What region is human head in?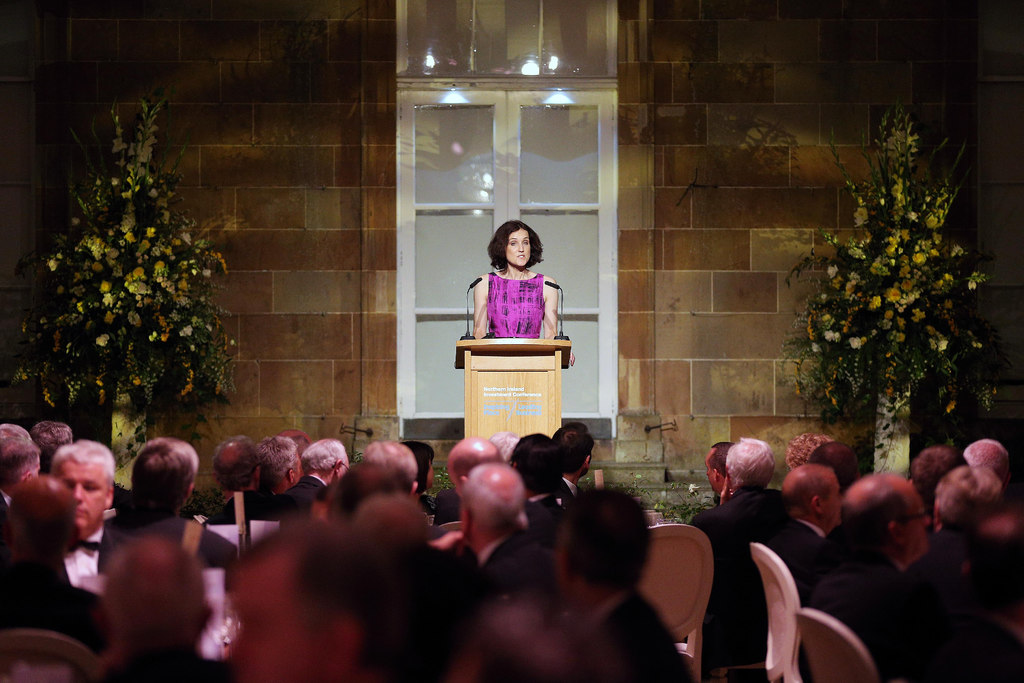
select_region(405, 441, 435, 479).
